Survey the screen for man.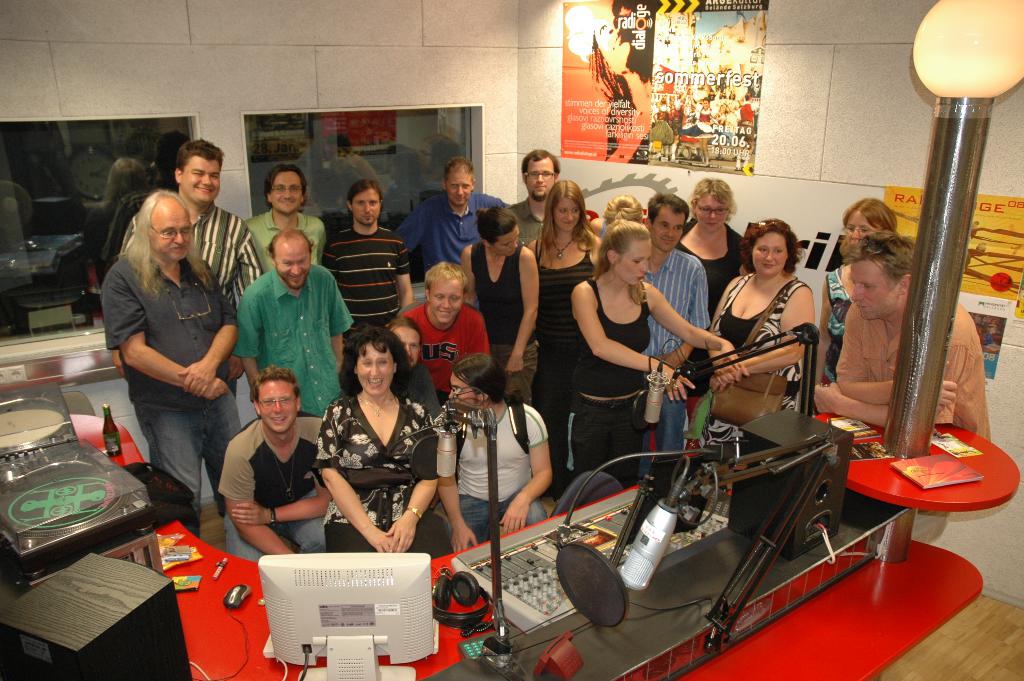
Survey found: Rect(404, 258, 493, 398).
